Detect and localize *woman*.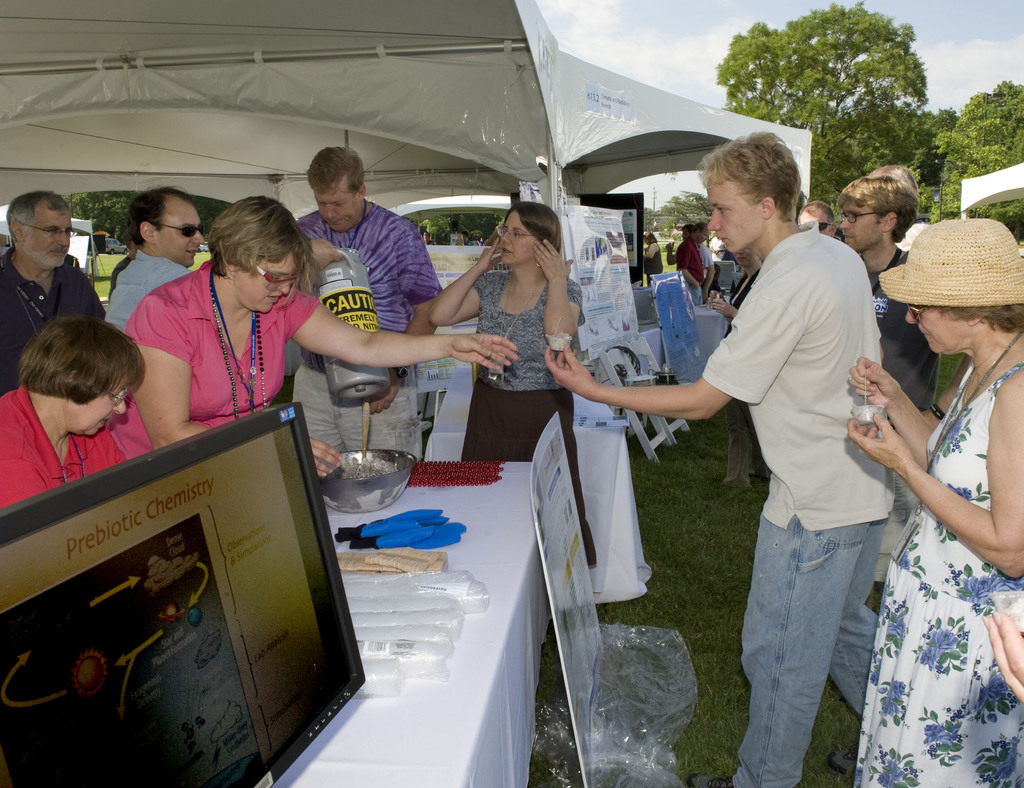
Localized at bbox(424, 201, 604, 586).
